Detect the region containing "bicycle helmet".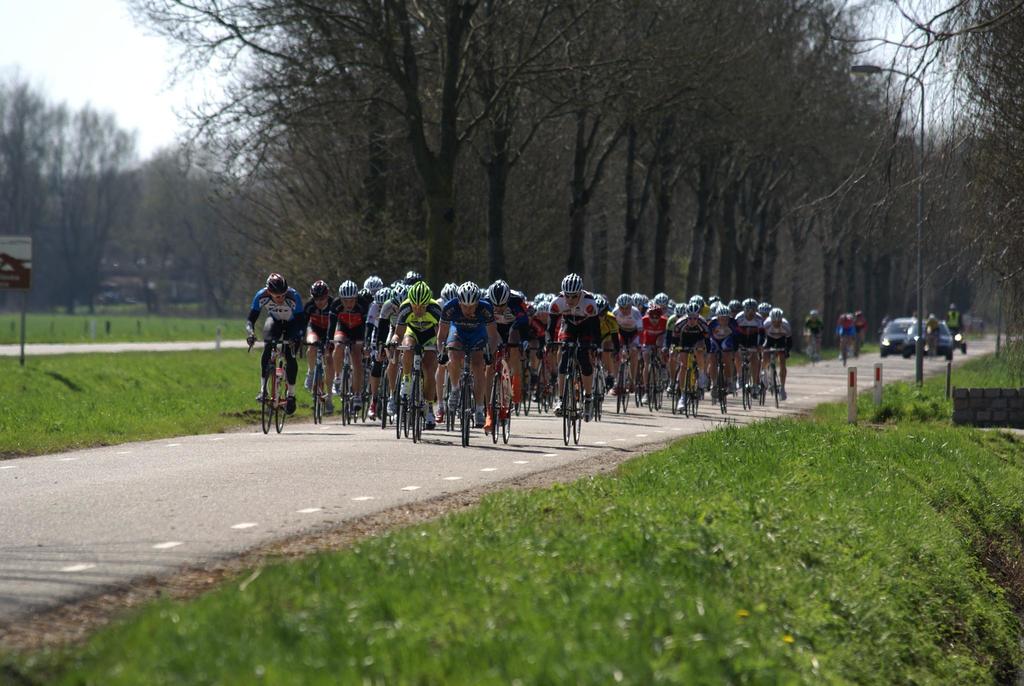
bbox=[364, 275, 381, 294].
